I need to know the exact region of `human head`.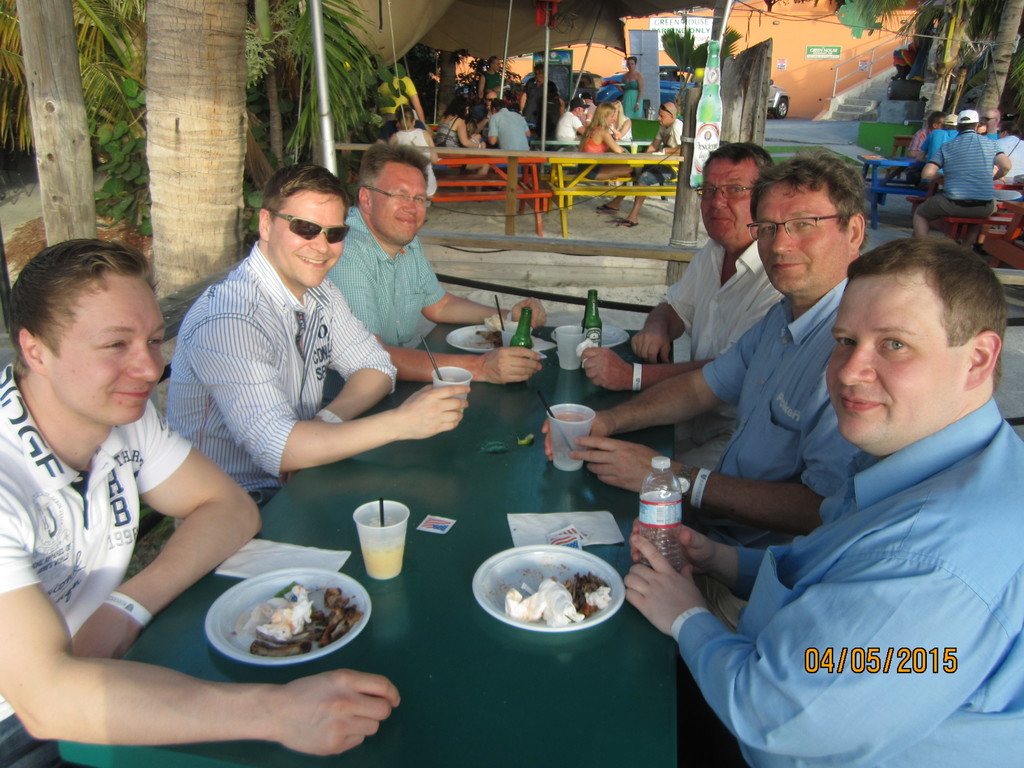
Region: [254,162,347,291].
